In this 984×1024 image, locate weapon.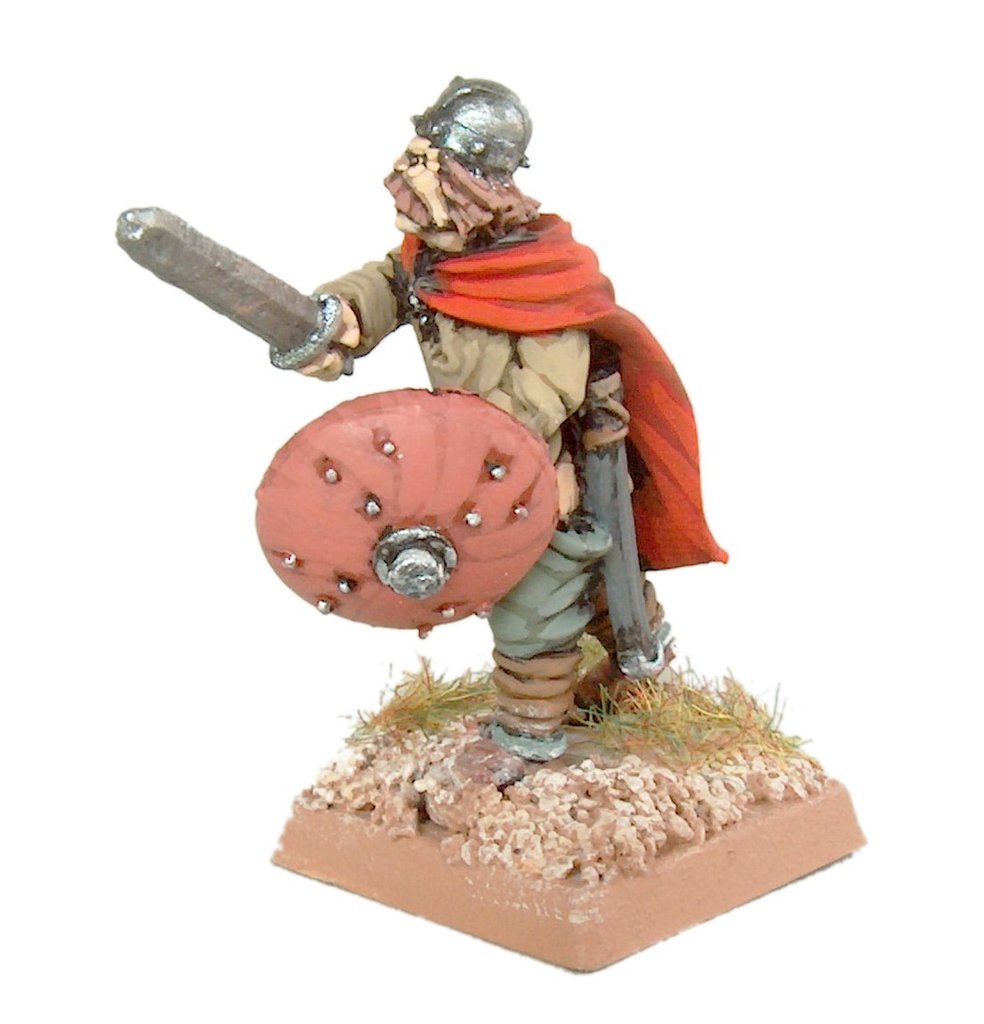
Bounding box: x1=102, y1=181, x2=396, y2=397.
